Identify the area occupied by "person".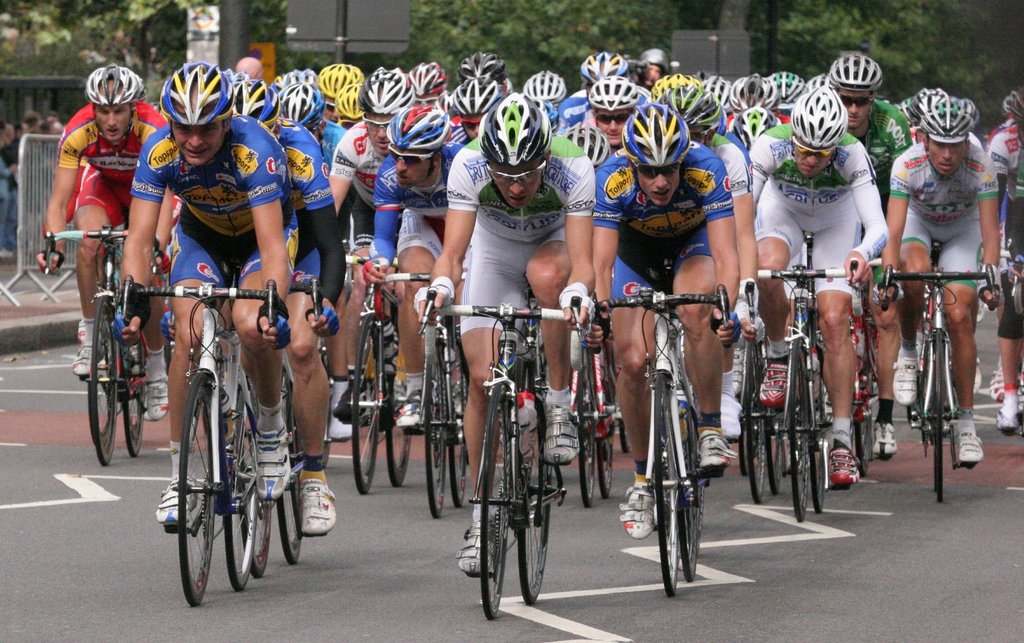
Area: locate(195, 70, 349, 539).
